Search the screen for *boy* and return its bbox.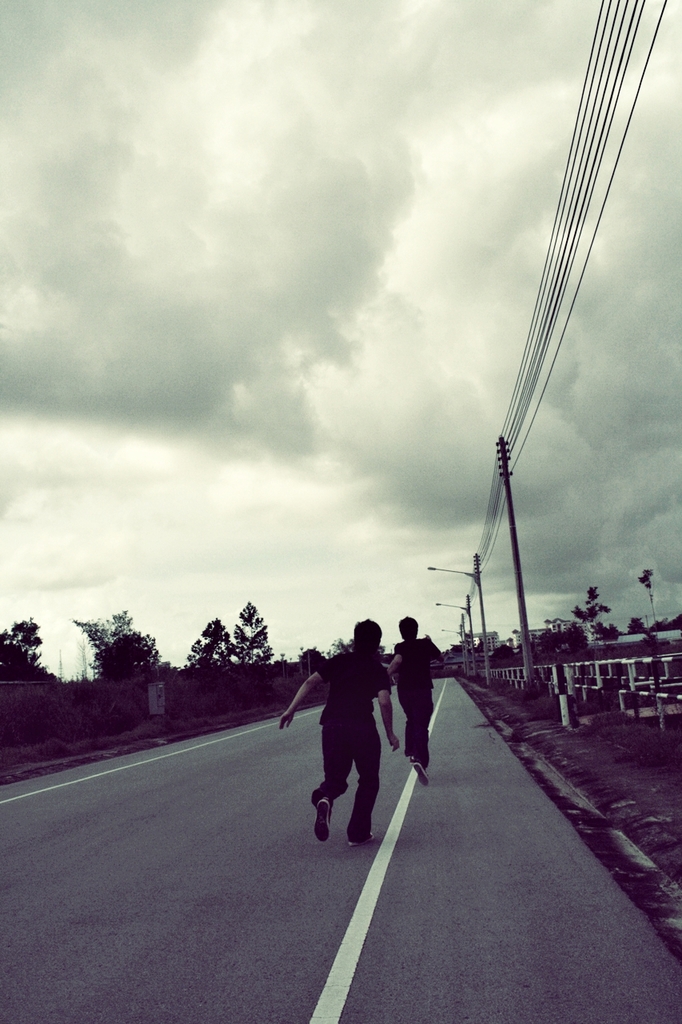
Found: detection(279, 615, 387, 847).
